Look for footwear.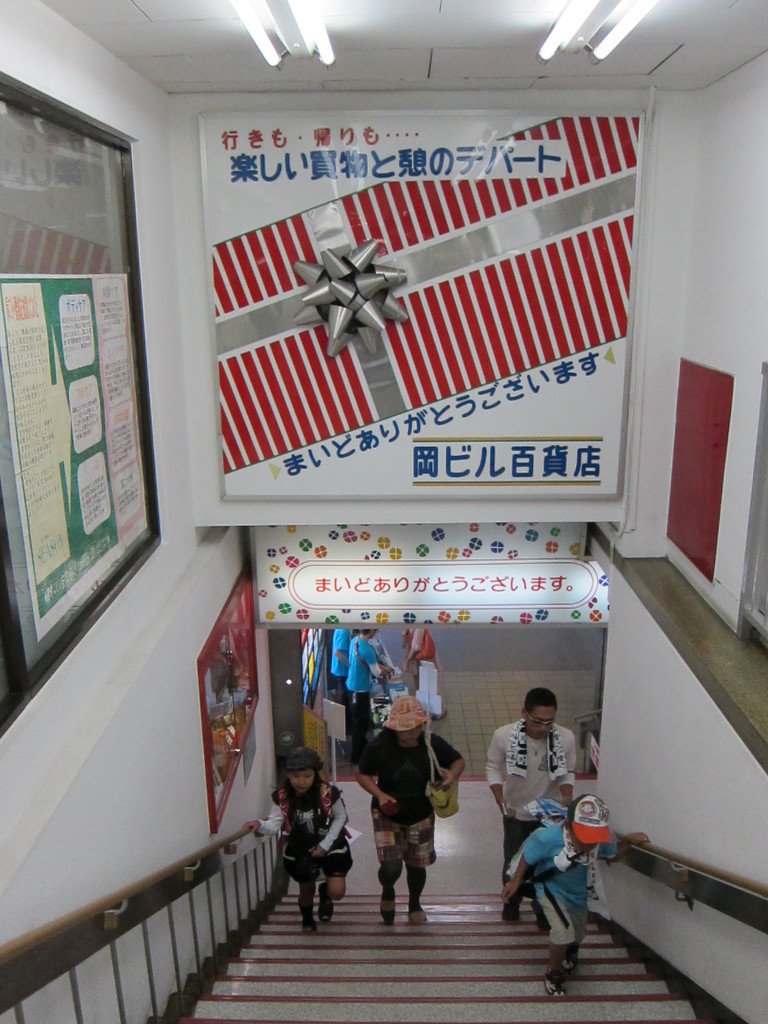
Found: 410 902 425 927.
